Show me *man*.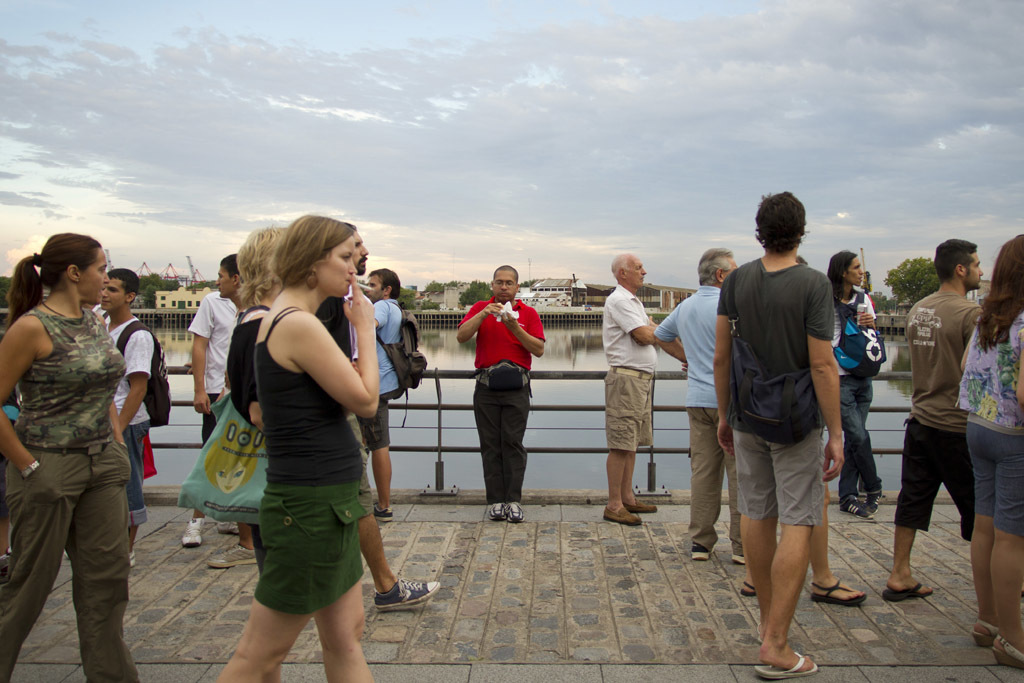
*man* is here: bbox=(96, 259, 164, 569).
